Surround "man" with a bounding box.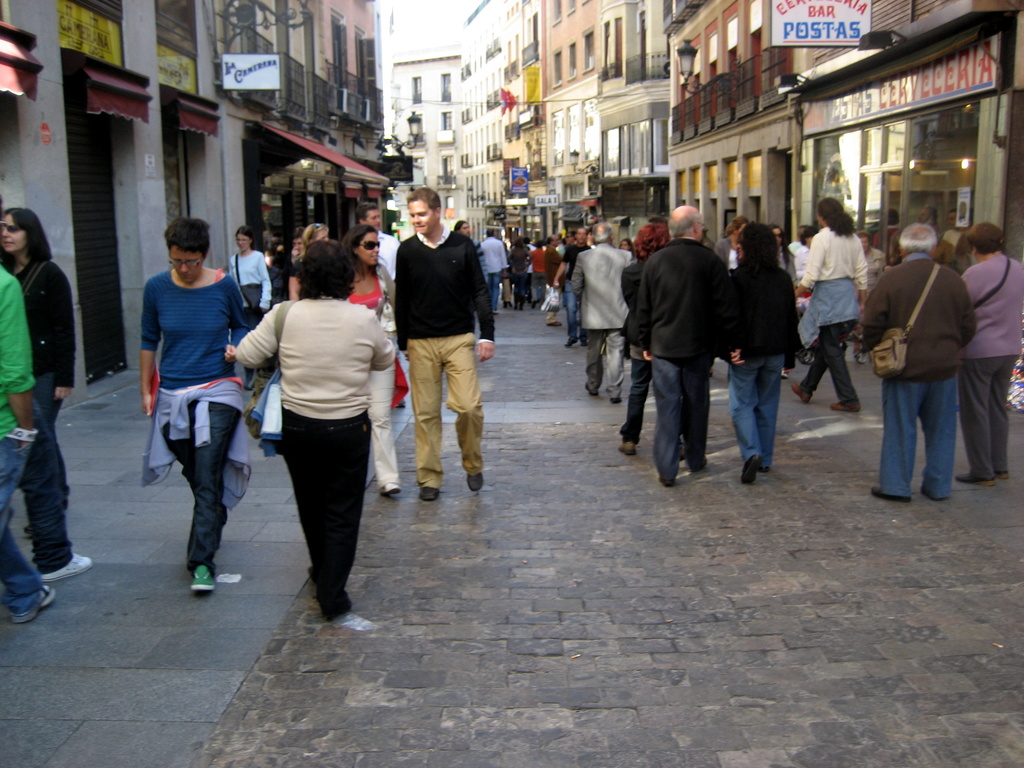
pyautogui.locateOnScreen(568, 221, 633, 404).
